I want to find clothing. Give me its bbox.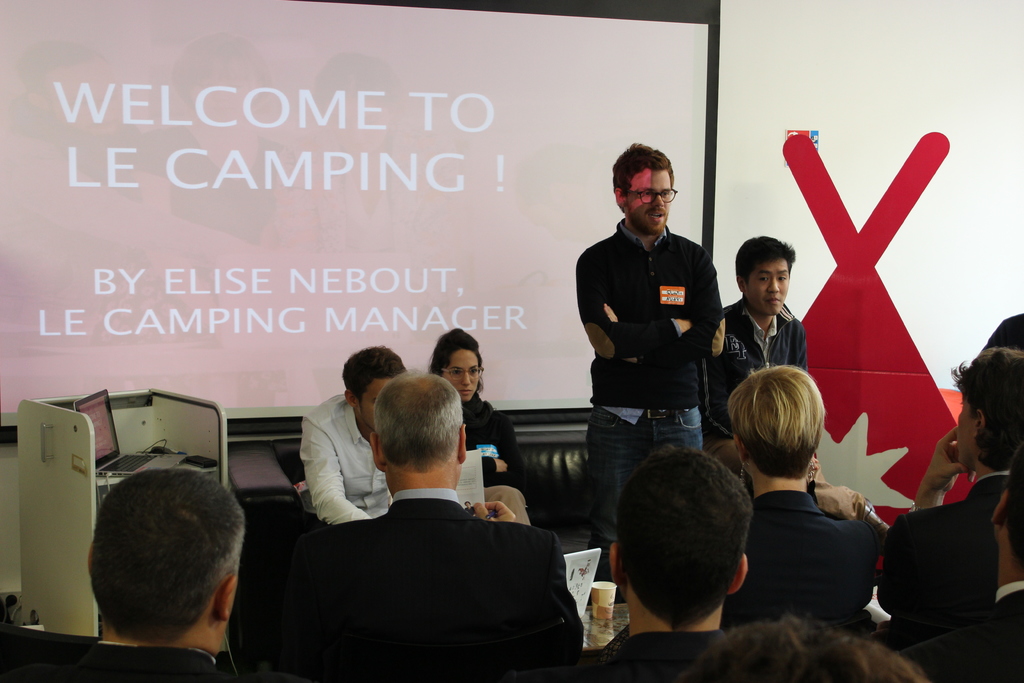
box(44, 646, 236, 682).
